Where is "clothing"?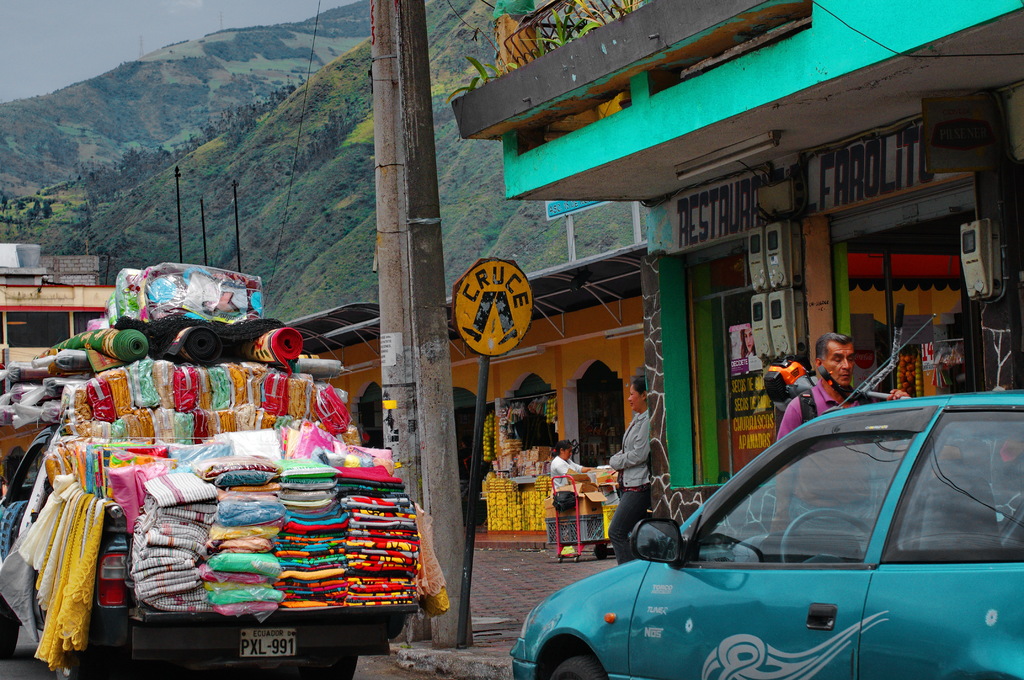
detection(604, 411, 660, 485).
